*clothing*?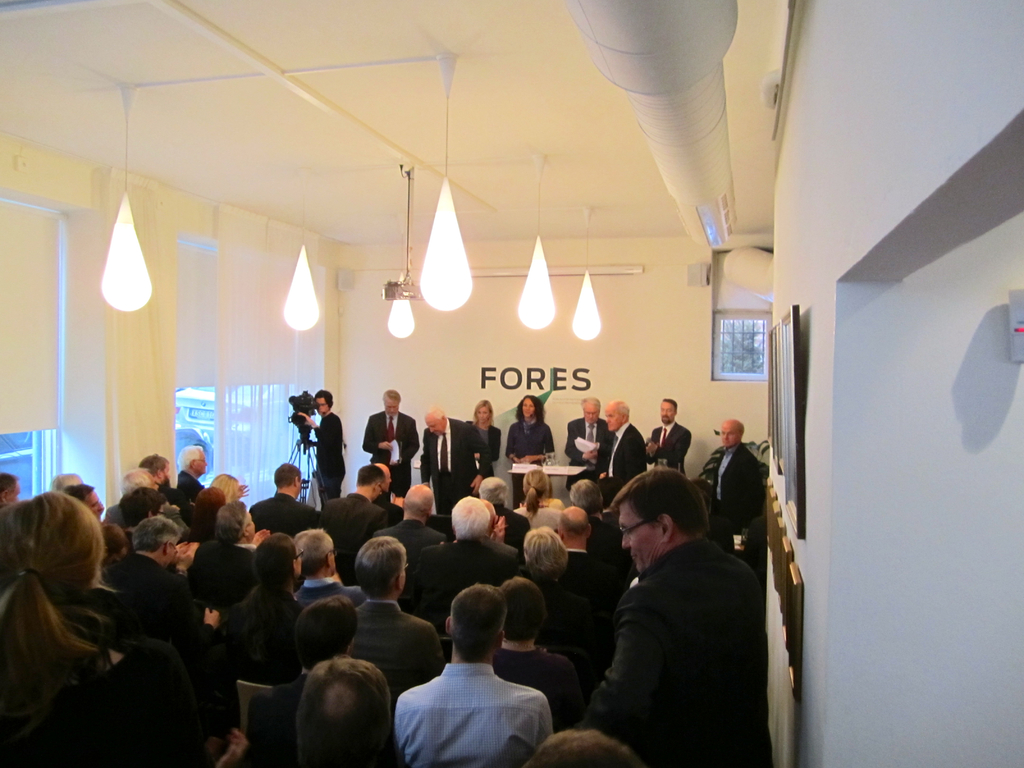
<region>605, 426, 647, 487</region>
